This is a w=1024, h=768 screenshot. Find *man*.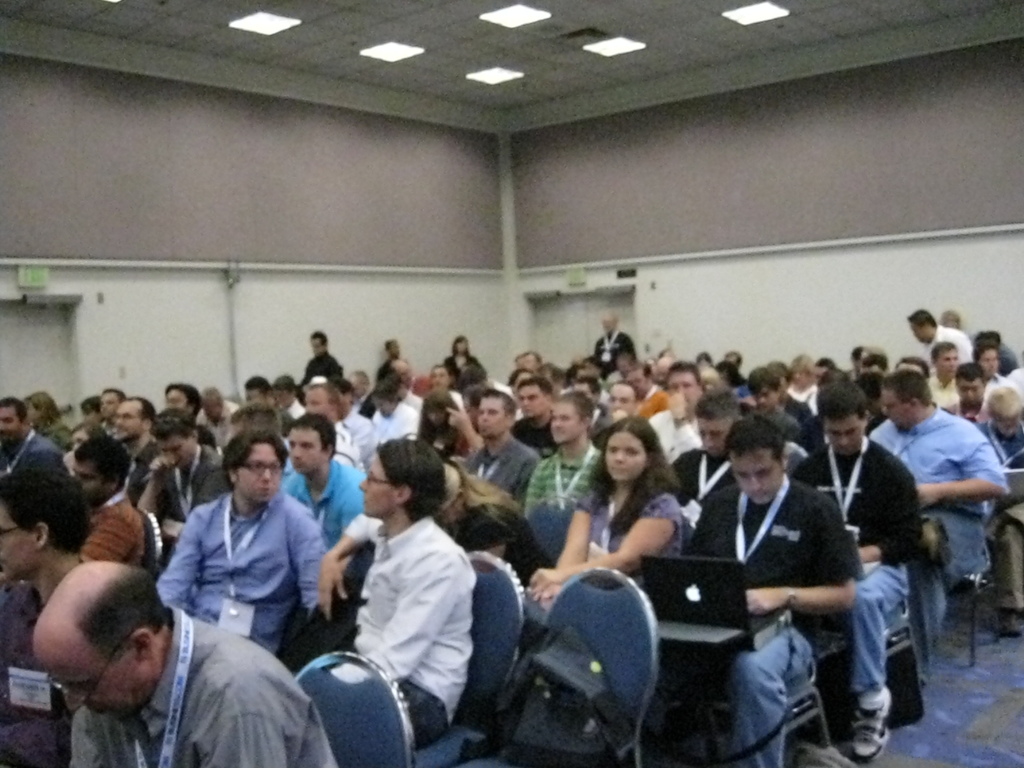
Bounding box: x1=591, y1=314, x2=632, y2=369.
